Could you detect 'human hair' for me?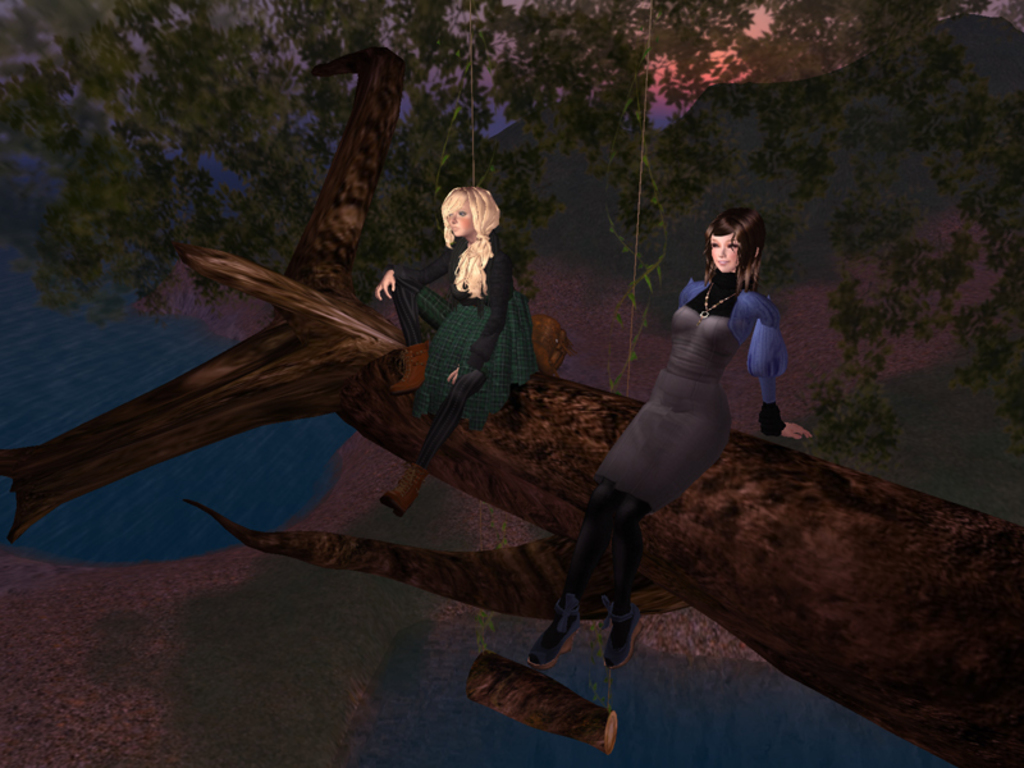
Detection result: bbox=(442, 186, 504, 297).
